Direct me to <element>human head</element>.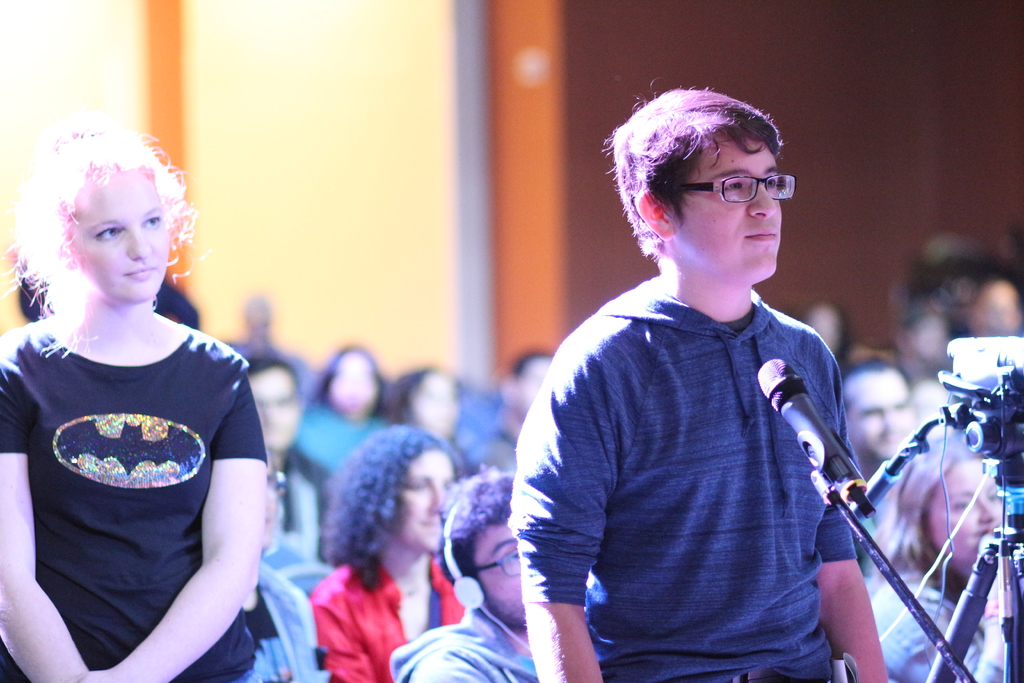
Direction: bbox=(235, 343, 303, 451).
